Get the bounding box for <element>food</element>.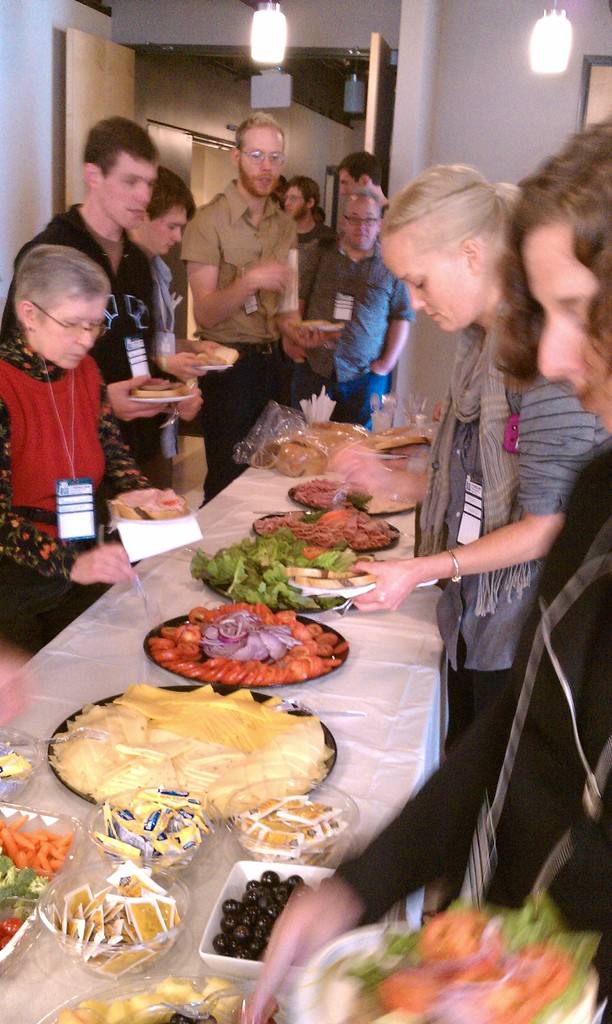
bbox(0, 914, 6, 933).
